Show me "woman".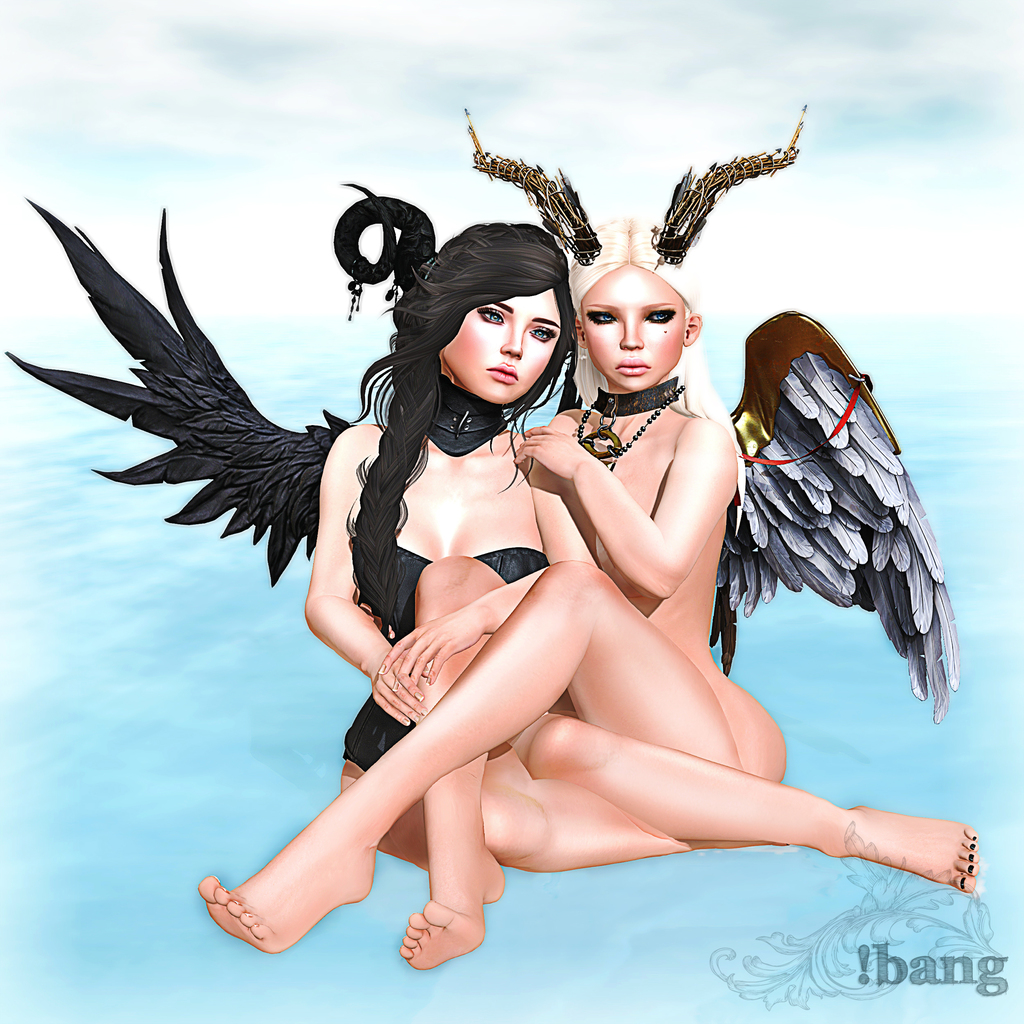
"woman" is here: left=0, top=176, right=977, bottom=887.
